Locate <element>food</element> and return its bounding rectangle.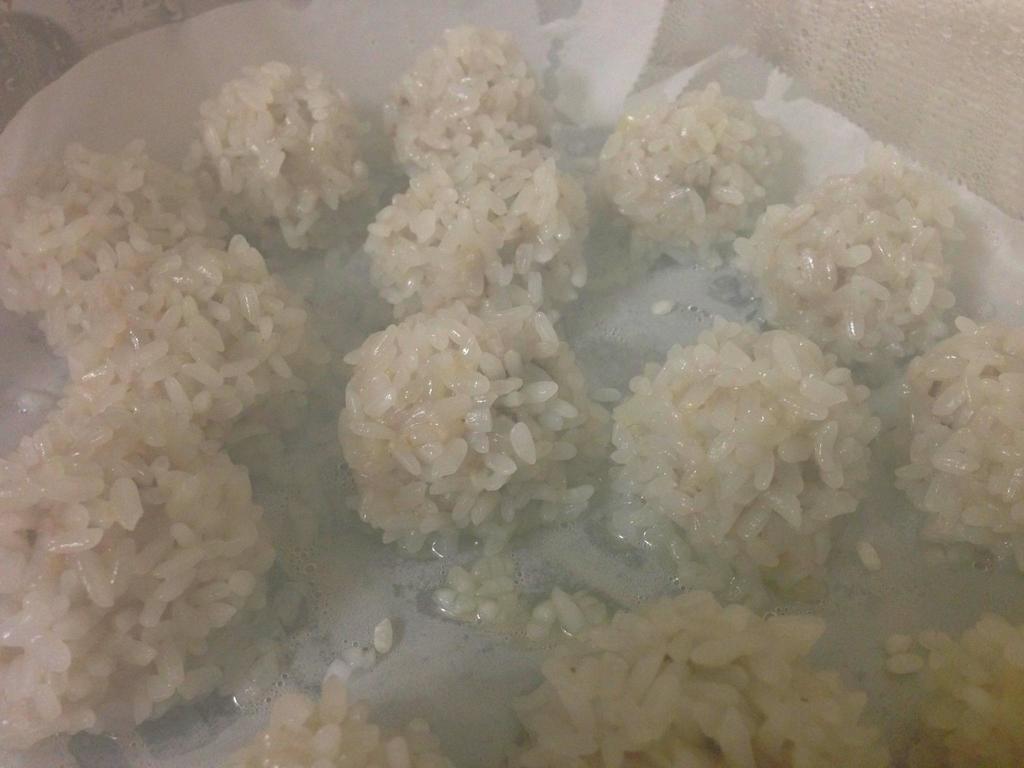
box(728, 173, 955, 367).
